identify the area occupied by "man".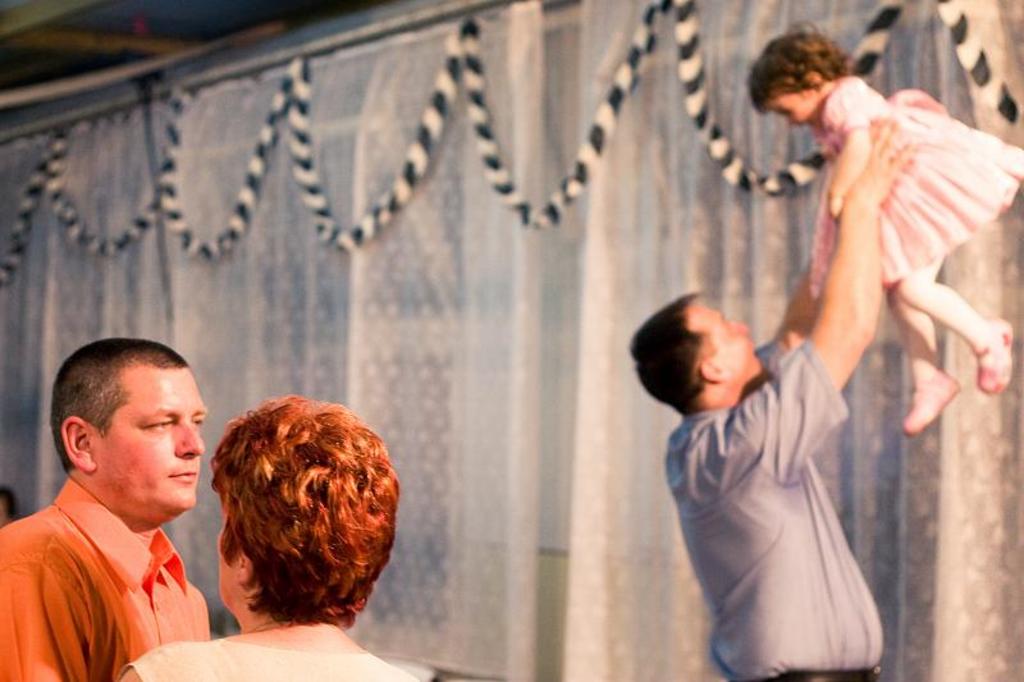
Area: locate(1, 340, 248, 674).
